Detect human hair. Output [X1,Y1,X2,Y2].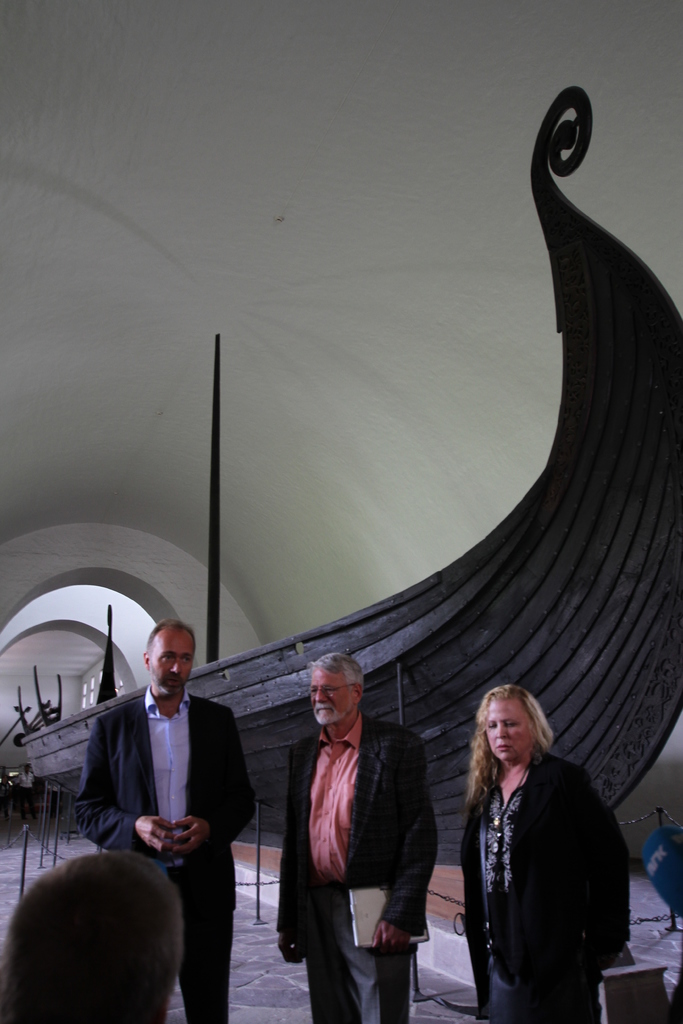
[309,650,356,691].
